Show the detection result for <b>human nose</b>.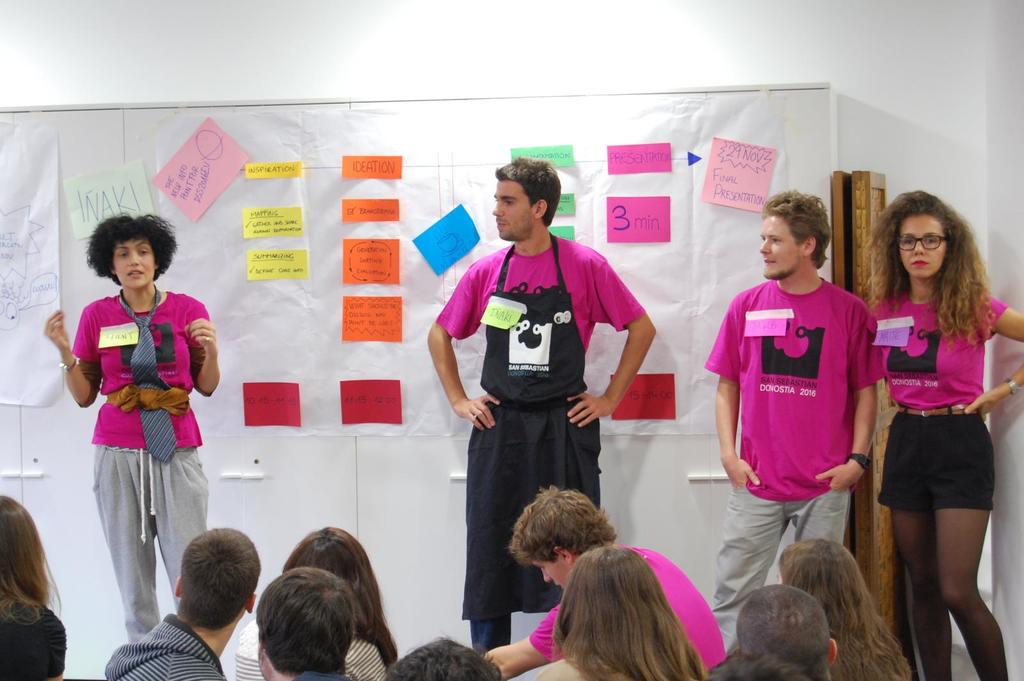
bbox=[761, 235, 771, 257].
